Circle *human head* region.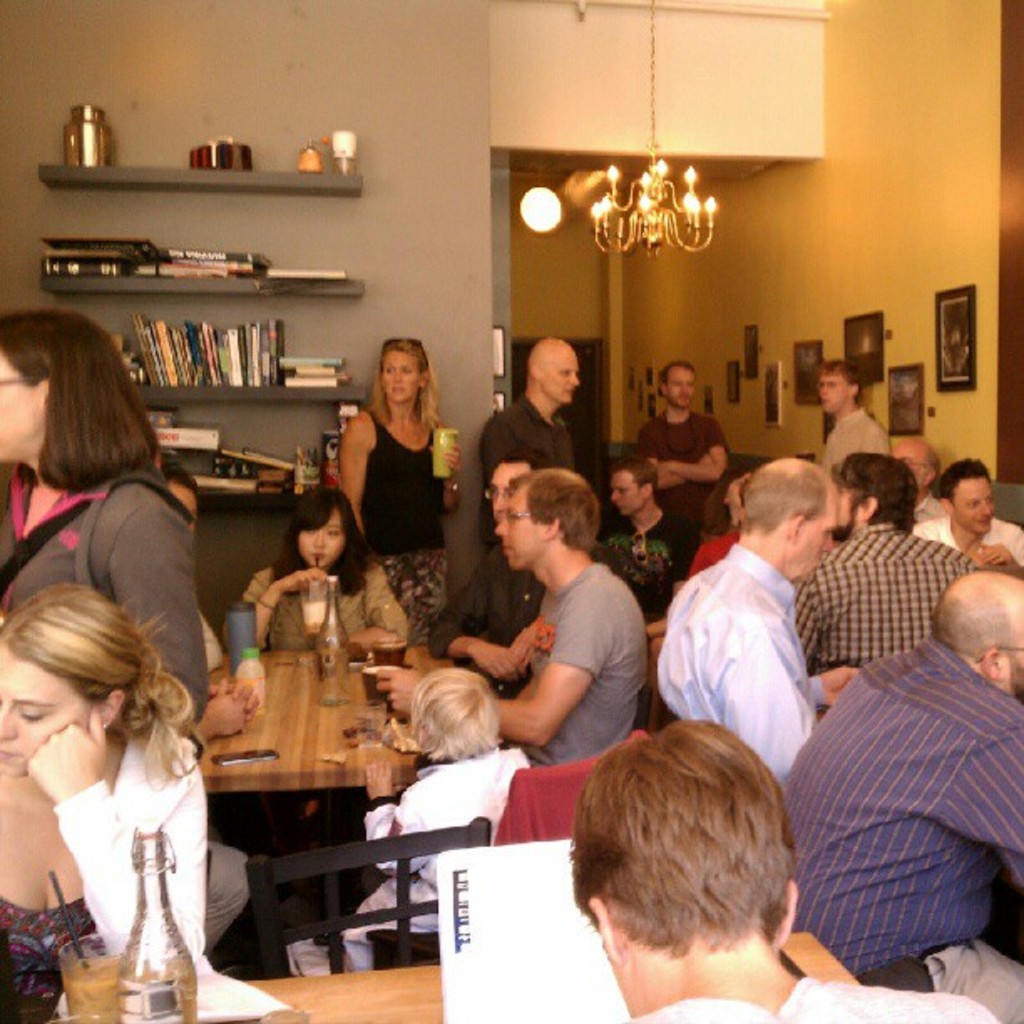
Region: [161, 460, 196, 539].
